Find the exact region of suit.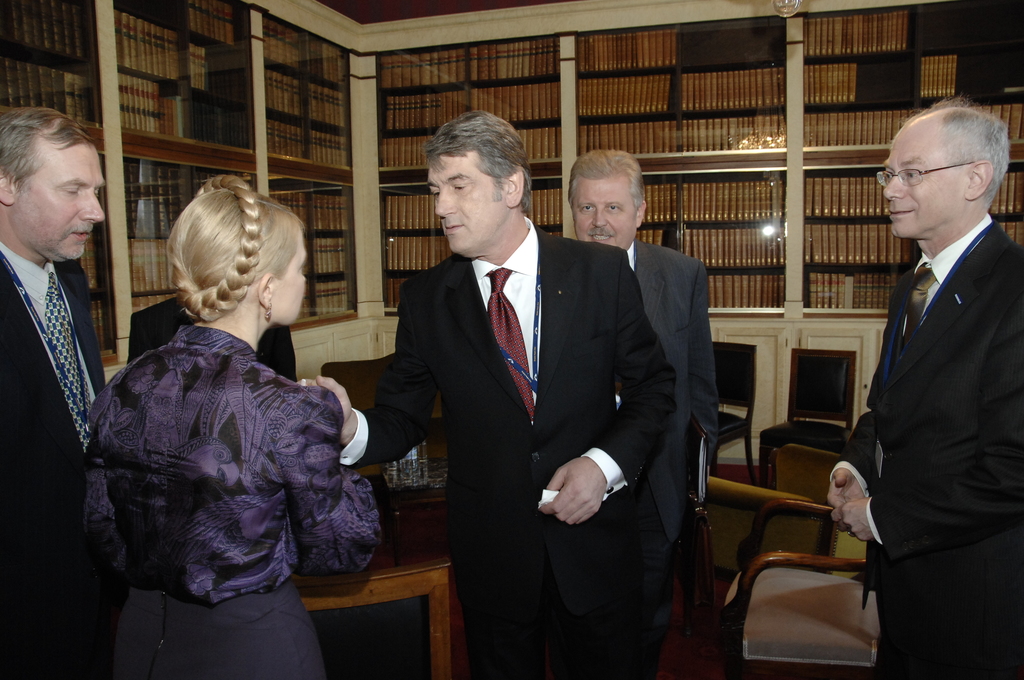
Exact region: (x1=613, y1=242, x2=721, y2=679).
